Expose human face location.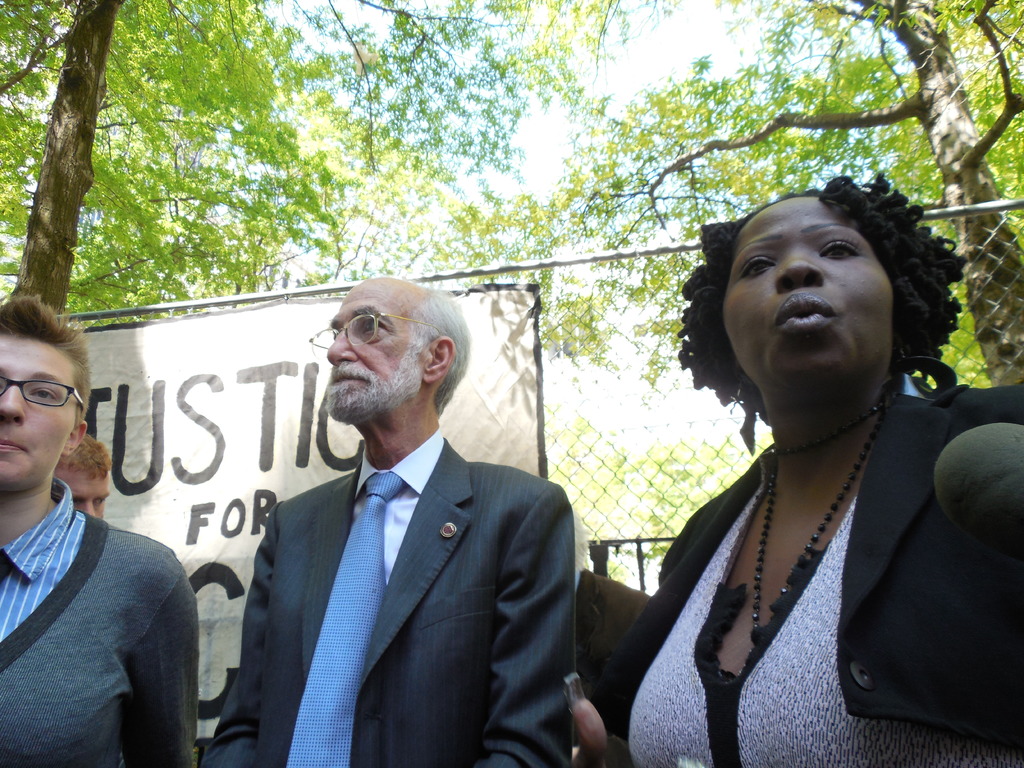
Exposed at 326, 281, 417, 428.
